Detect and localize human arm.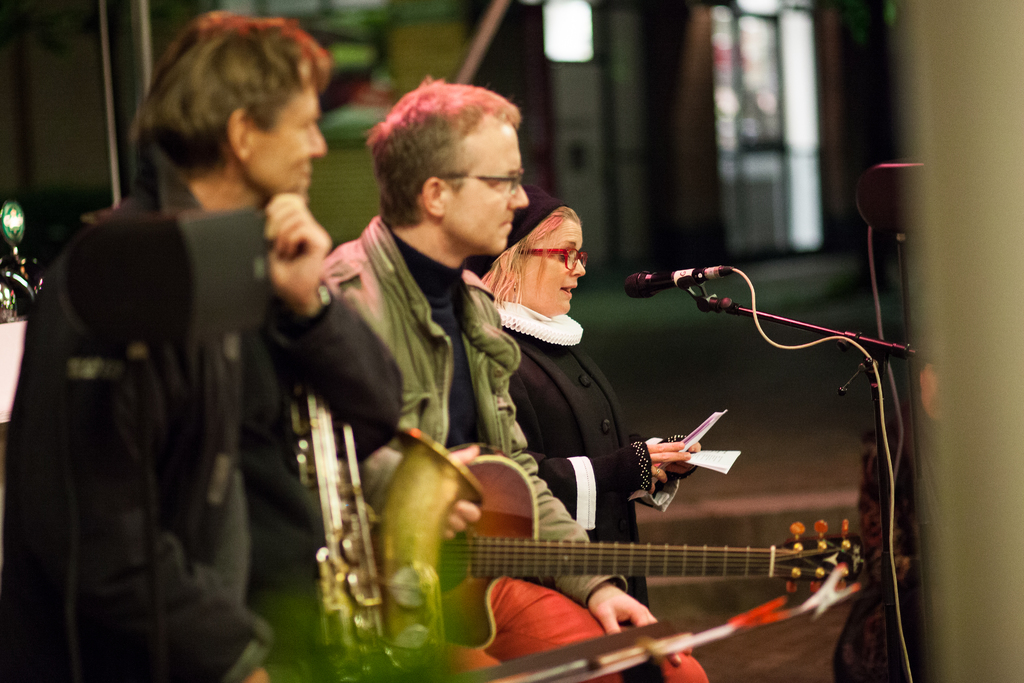
Localized at detection(105, 308, 278, 682).
